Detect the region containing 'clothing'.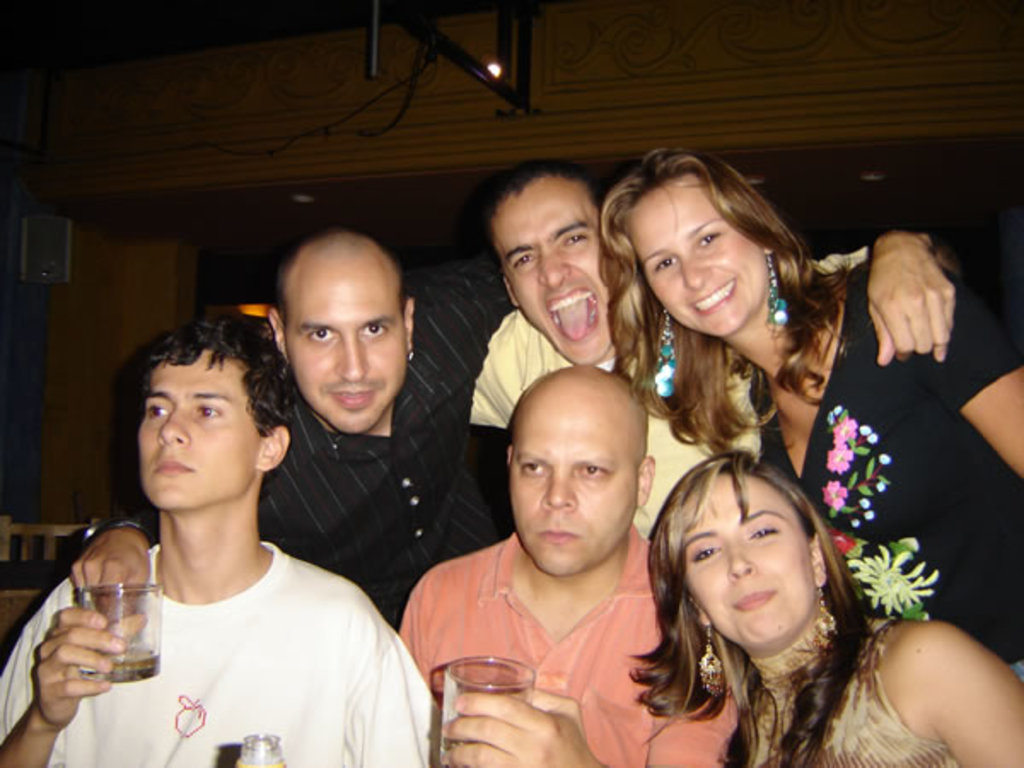
x1=398 y1=538 x2=732 y2=766.
